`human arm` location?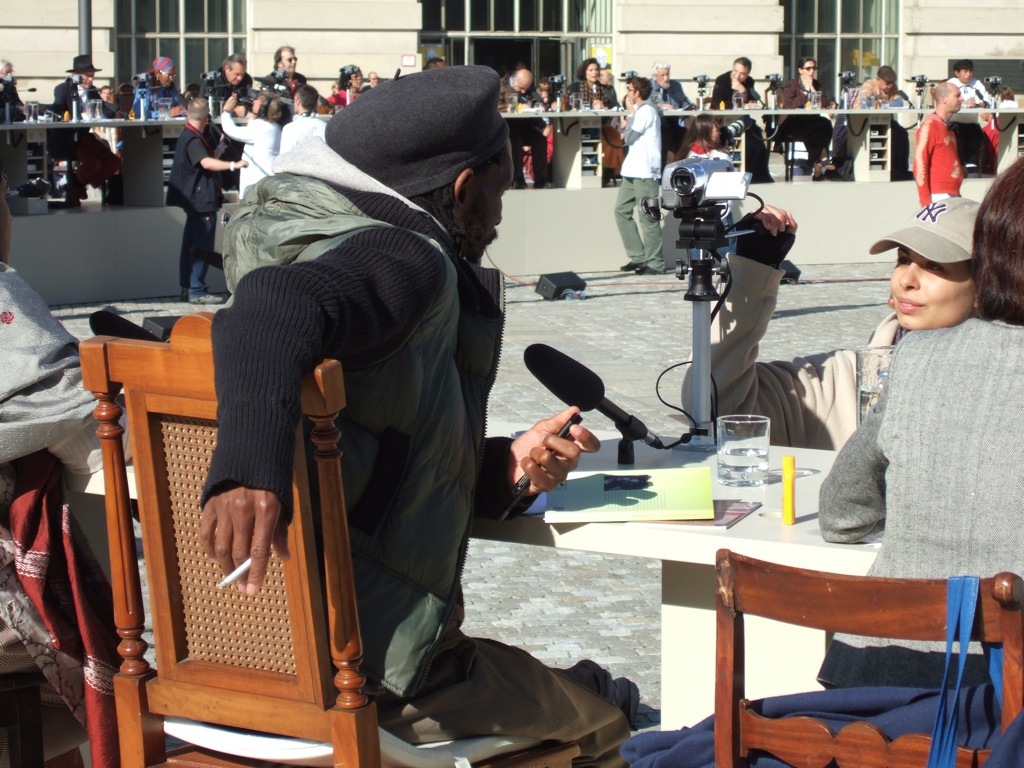
select_region(620, 94, 651, 145)
